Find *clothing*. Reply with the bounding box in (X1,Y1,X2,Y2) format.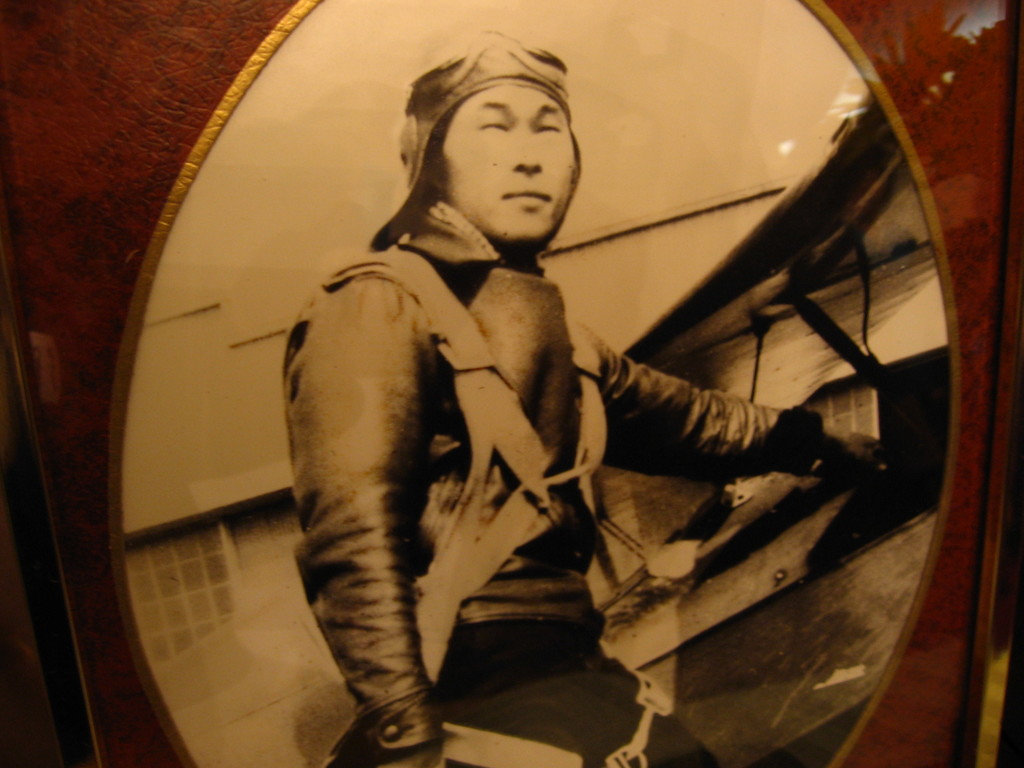
(287,131,682,767).
